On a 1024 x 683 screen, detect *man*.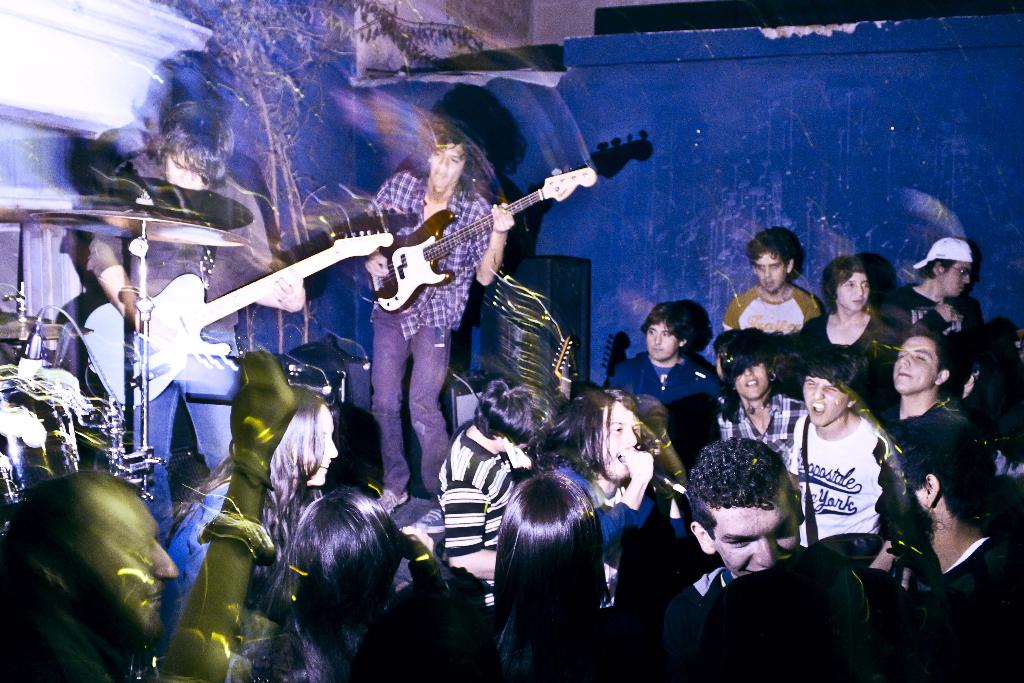
region(724, 224, 820, 338).
